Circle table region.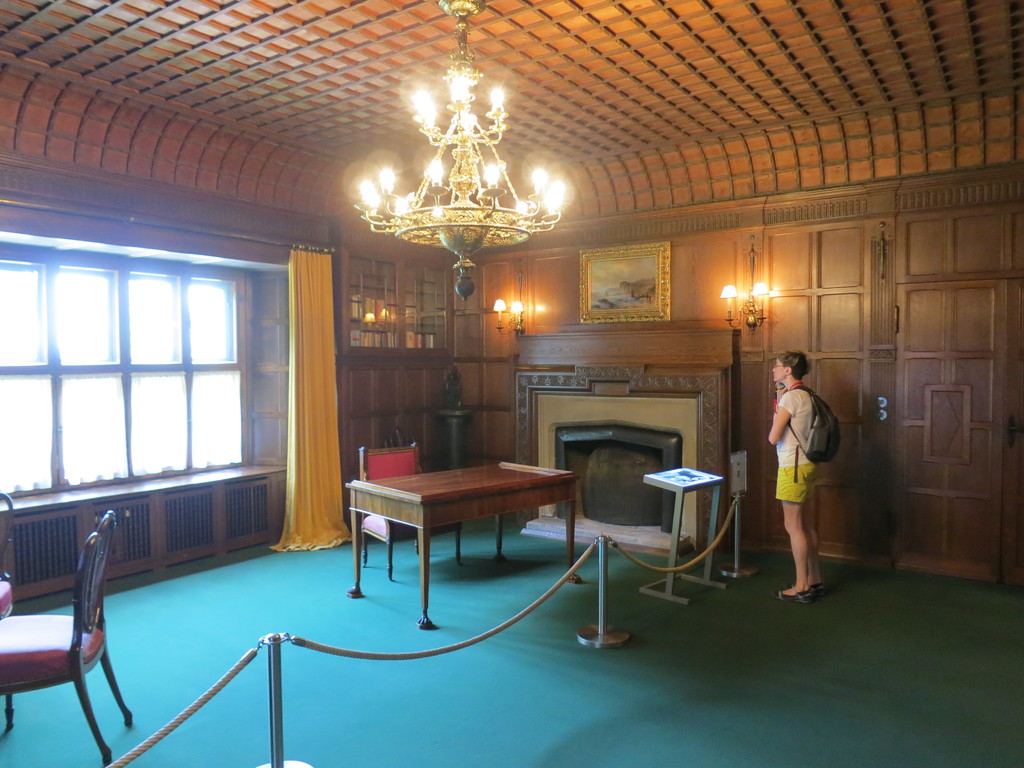
Region: x1=340 y1=447 x2=586 y2=608.
